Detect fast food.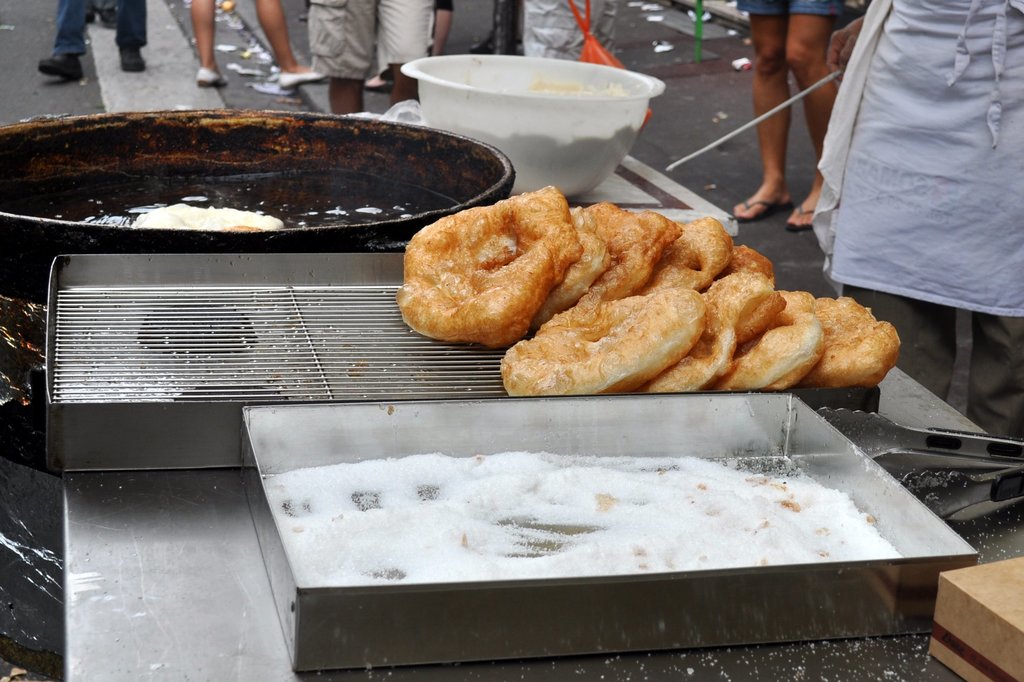
Detected at [400, 183, 581, 349].
